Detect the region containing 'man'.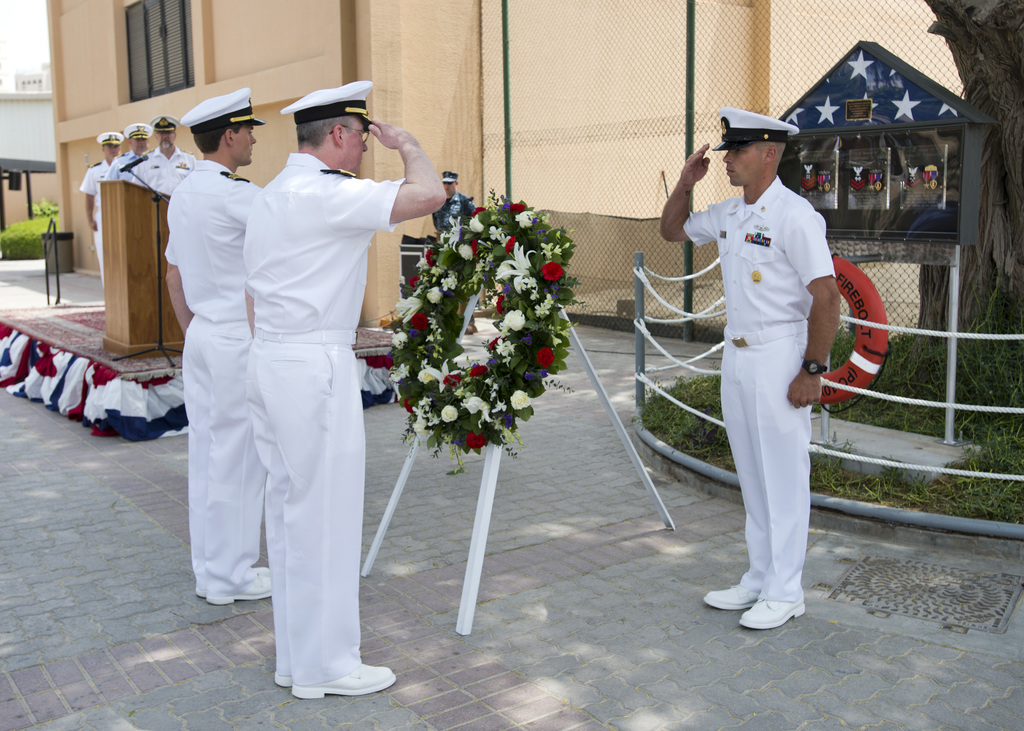
l=161, t=85, r=271, b=611.
